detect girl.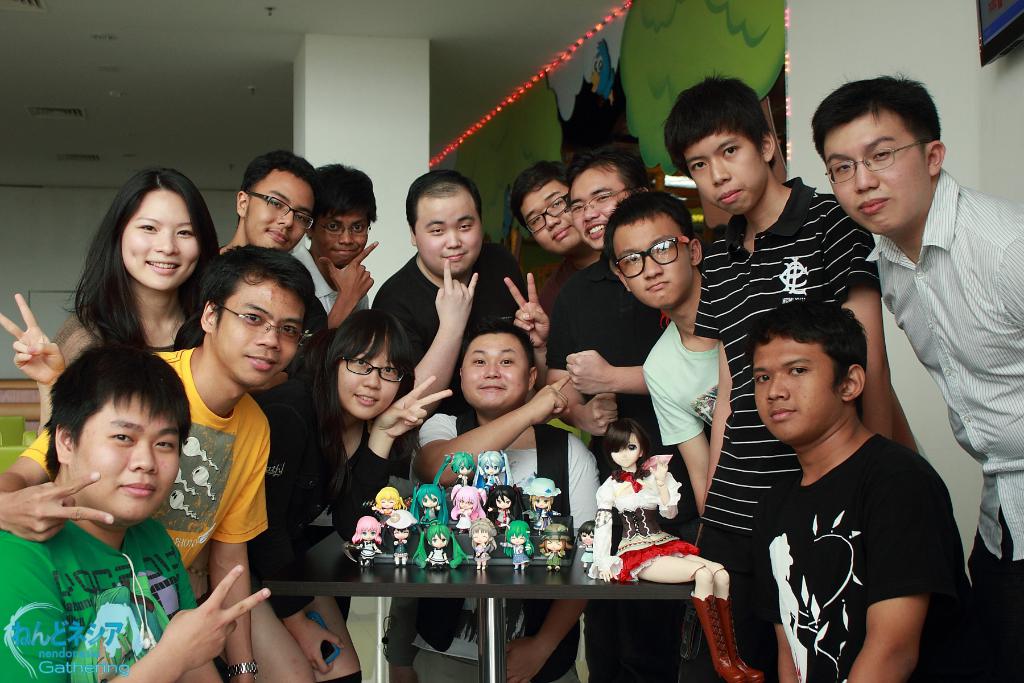
Detected at (580, 415, 778, 682).
